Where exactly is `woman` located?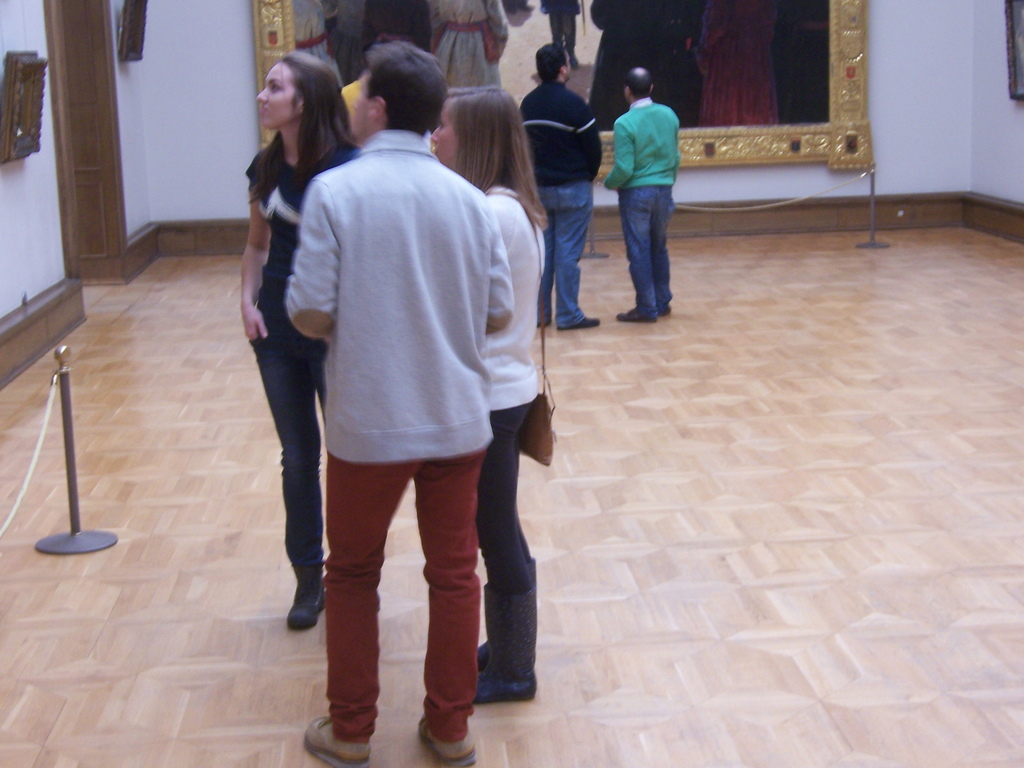
Its bounding box is region(419, 88, 539, 716).
